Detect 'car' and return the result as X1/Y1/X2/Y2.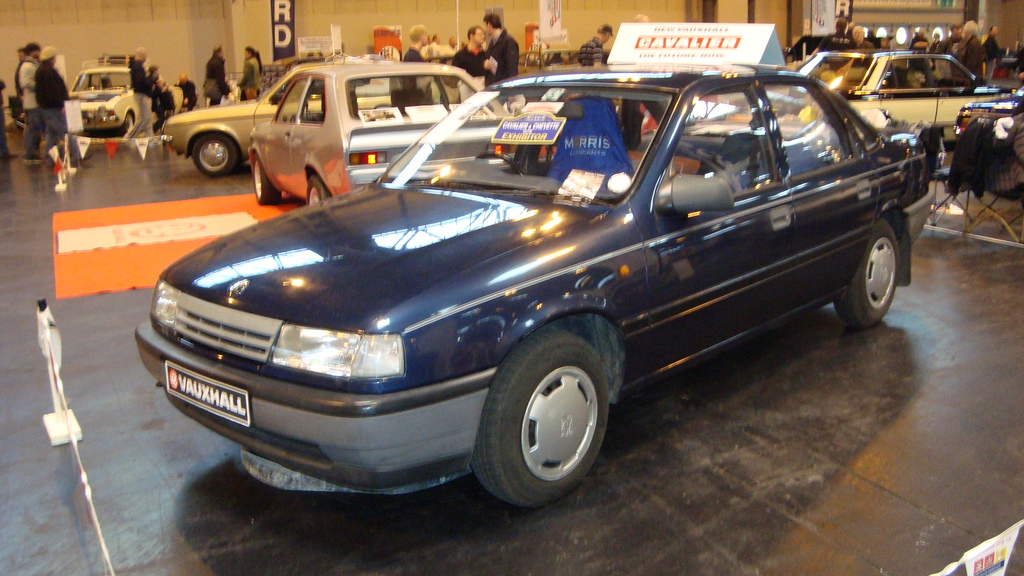
168/62/392/171.
